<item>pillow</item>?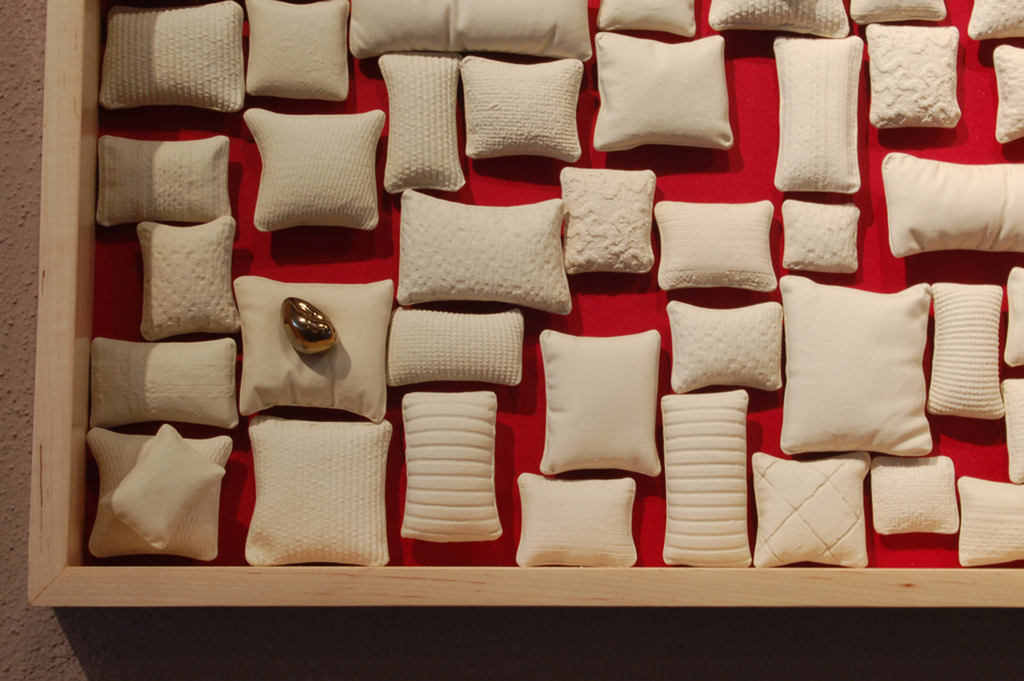
<bbox>986, 43, 1020, 156</bbox>
